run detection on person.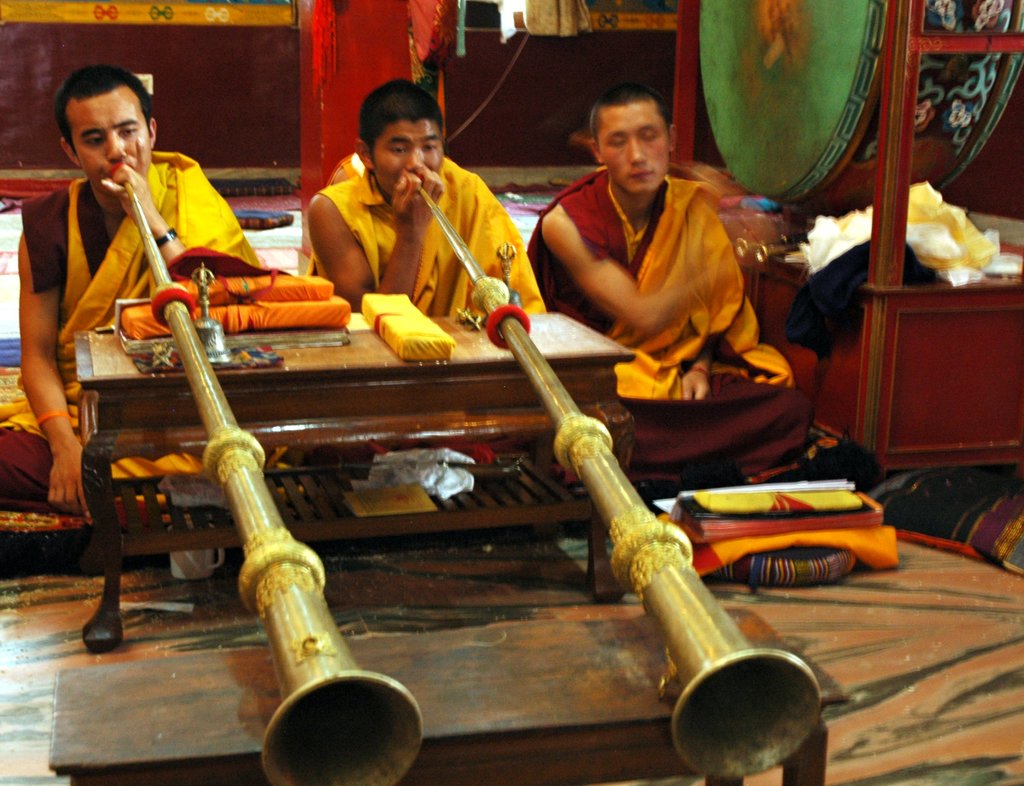
Result: [left=526, top=88, right=821, bottom=480].
